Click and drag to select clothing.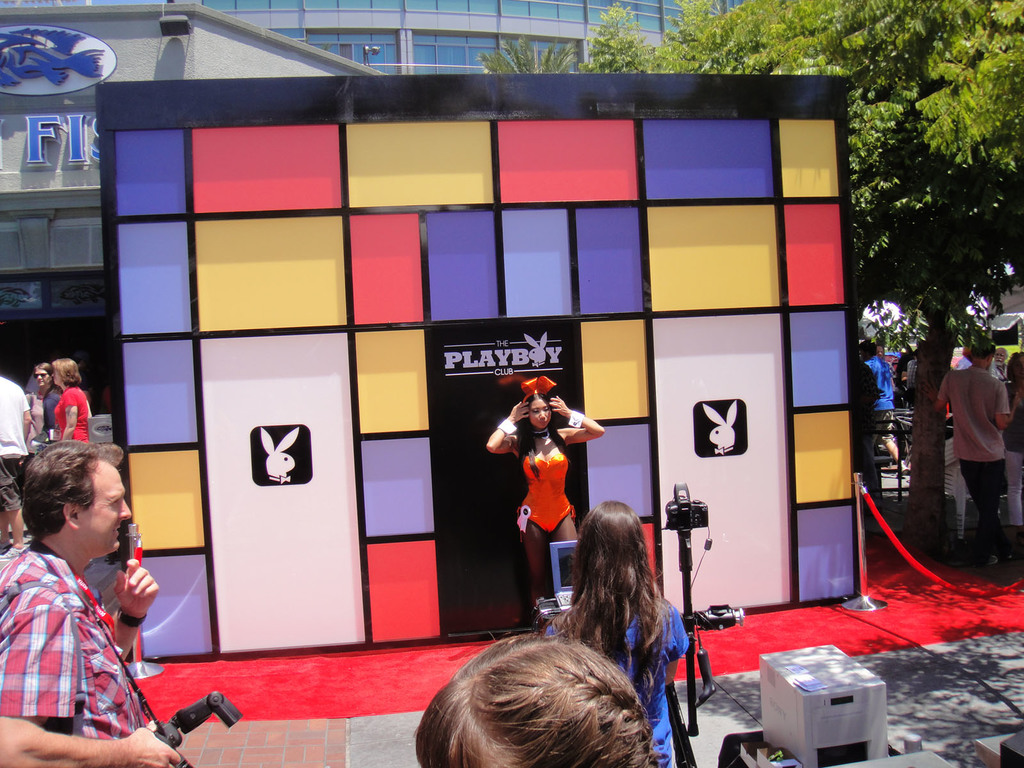
Selection: bbox=[0, 538, 151, 767].
